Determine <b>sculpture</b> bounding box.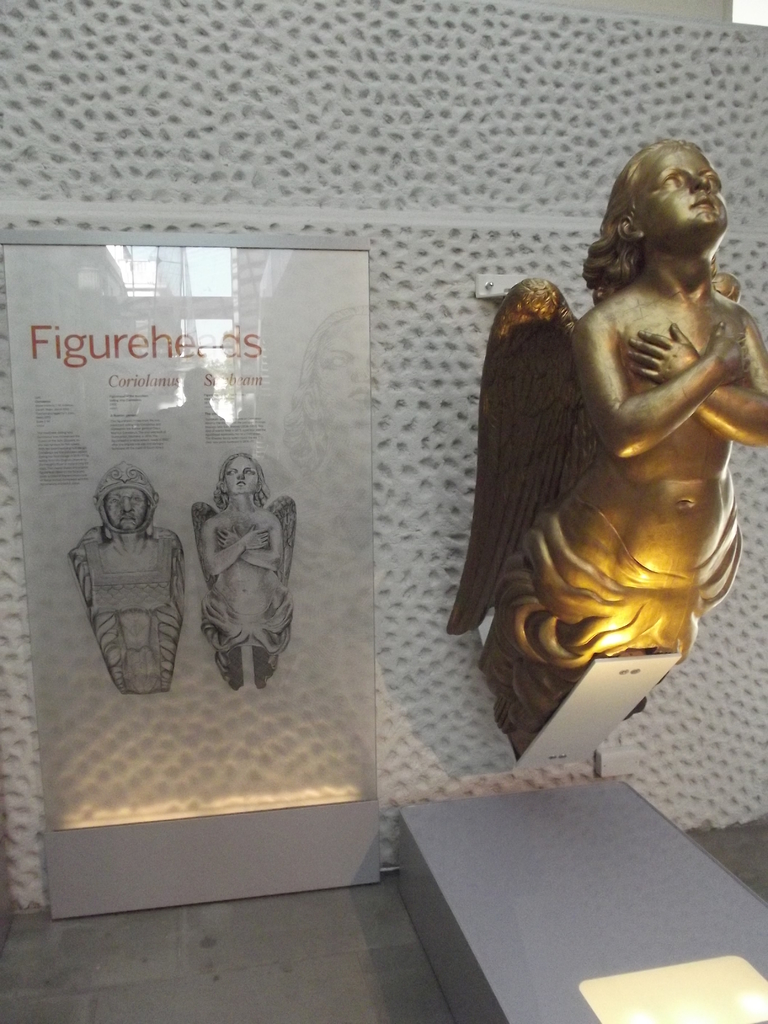
Determined: x1=442, y1=150, x2=767, y2=776.
